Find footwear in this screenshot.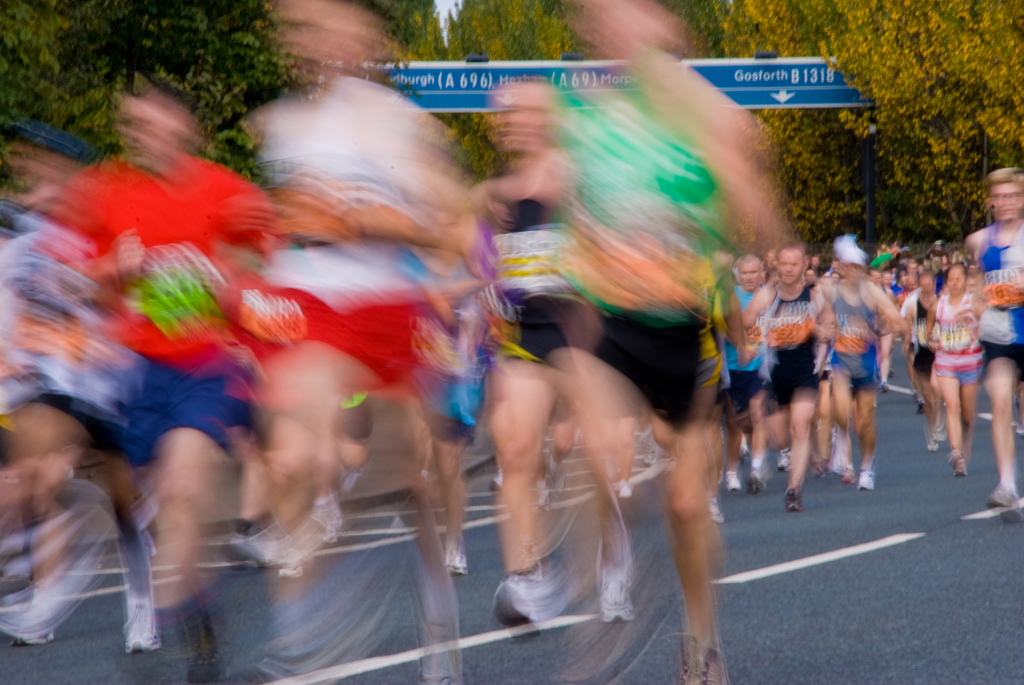
The bounding box for footwear is <box>830,462,852,485</box>.
